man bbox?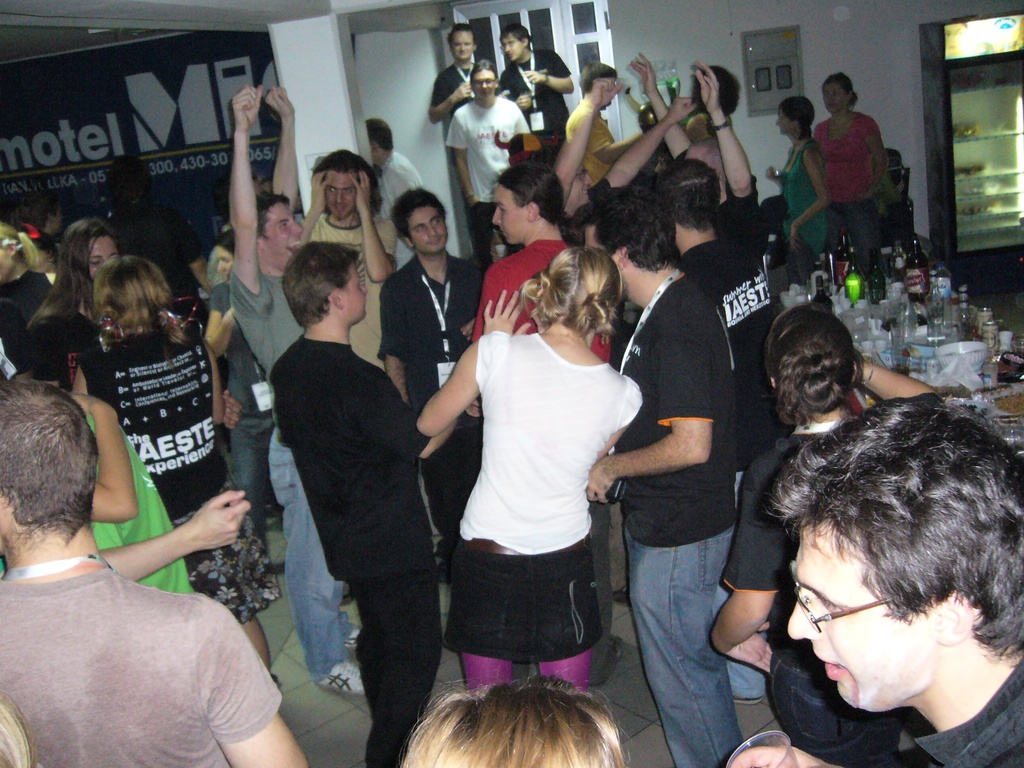
364,116,422,267
